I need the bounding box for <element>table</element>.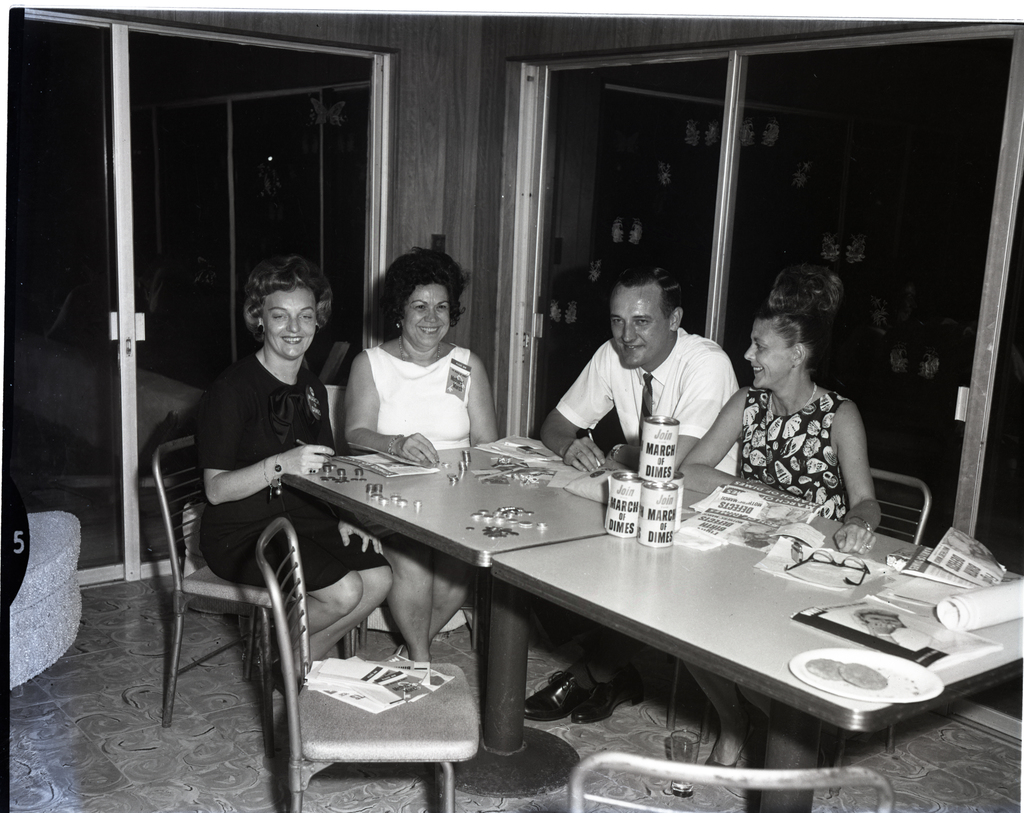
Here it is: 204 443 996 784.
